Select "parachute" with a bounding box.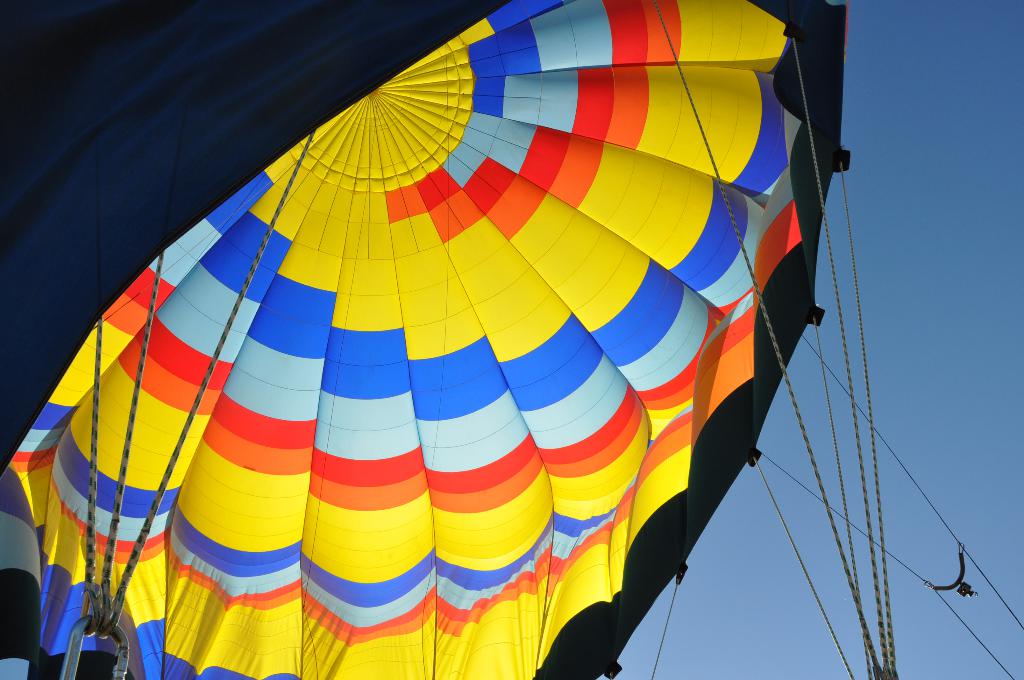
BBox(26, 23, 904, 679).
